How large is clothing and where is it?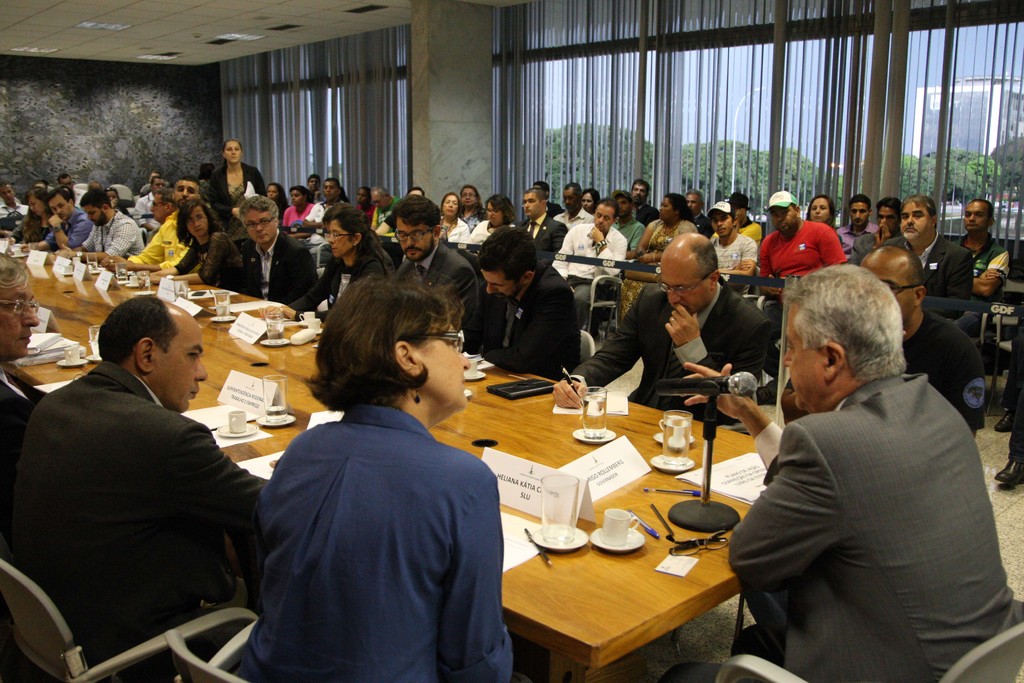
Bounding box: crop(79, 204, 150, 262).
